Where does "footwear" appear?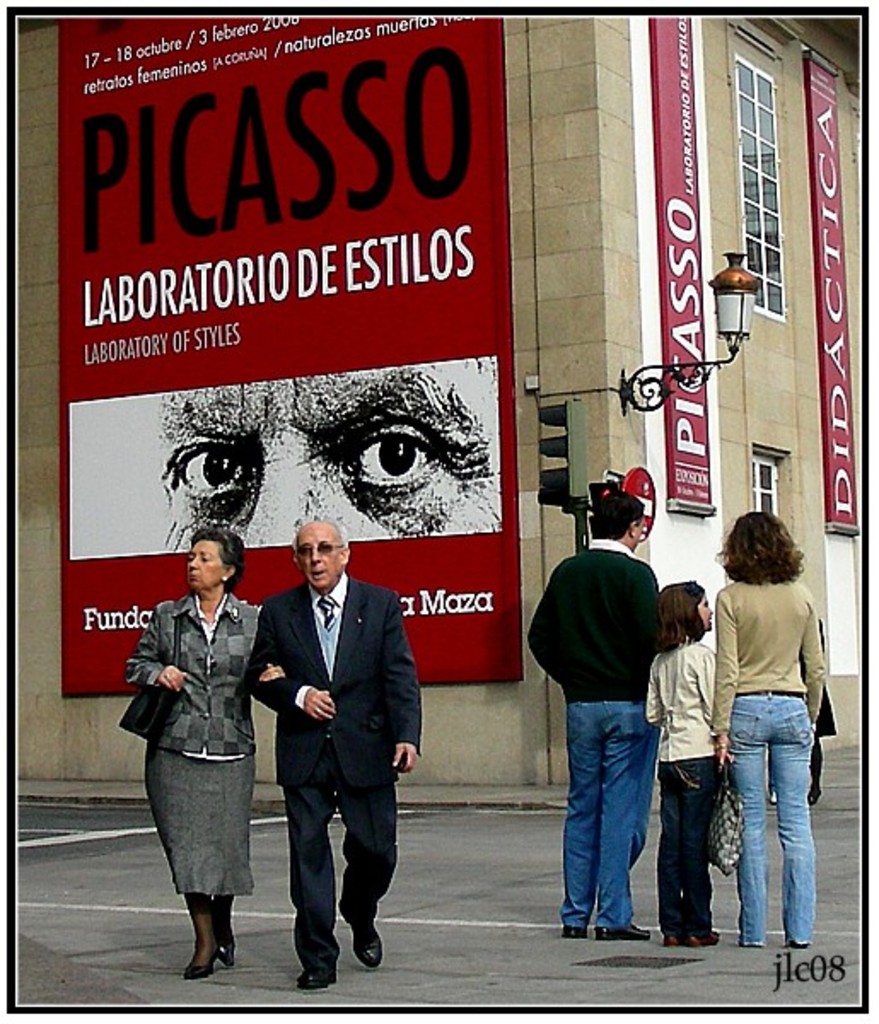
Appears at crop(186, 949, 213, 975).
